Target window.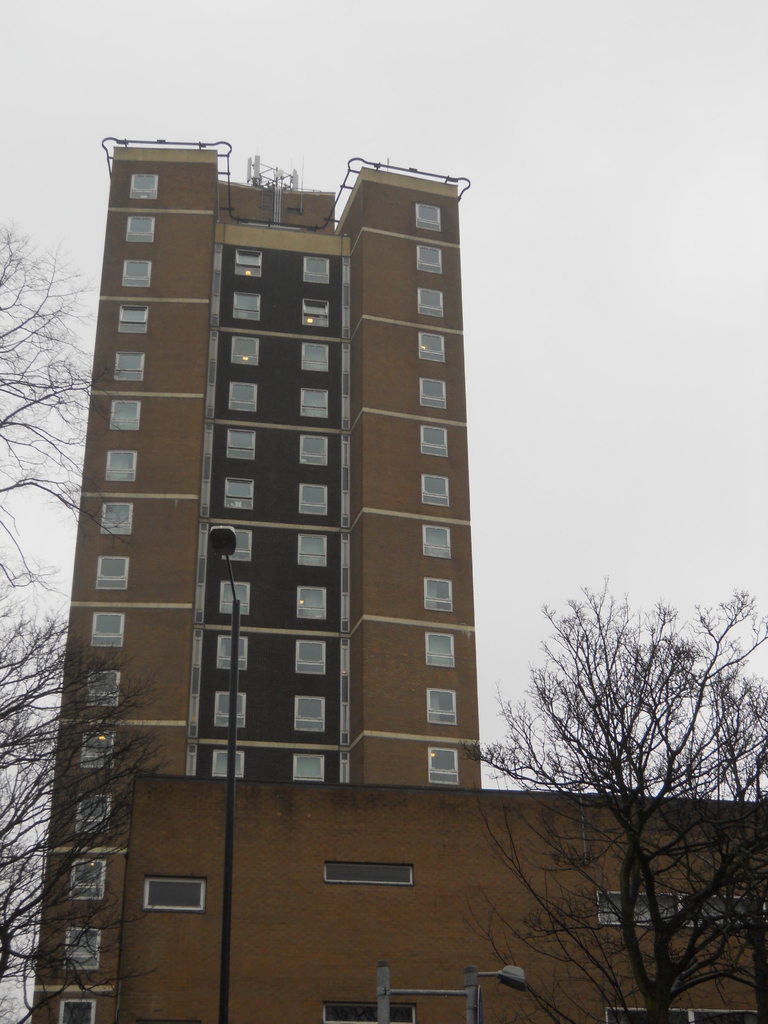
Target region: (x1=298, y1=385, x2=326, y2=419).
